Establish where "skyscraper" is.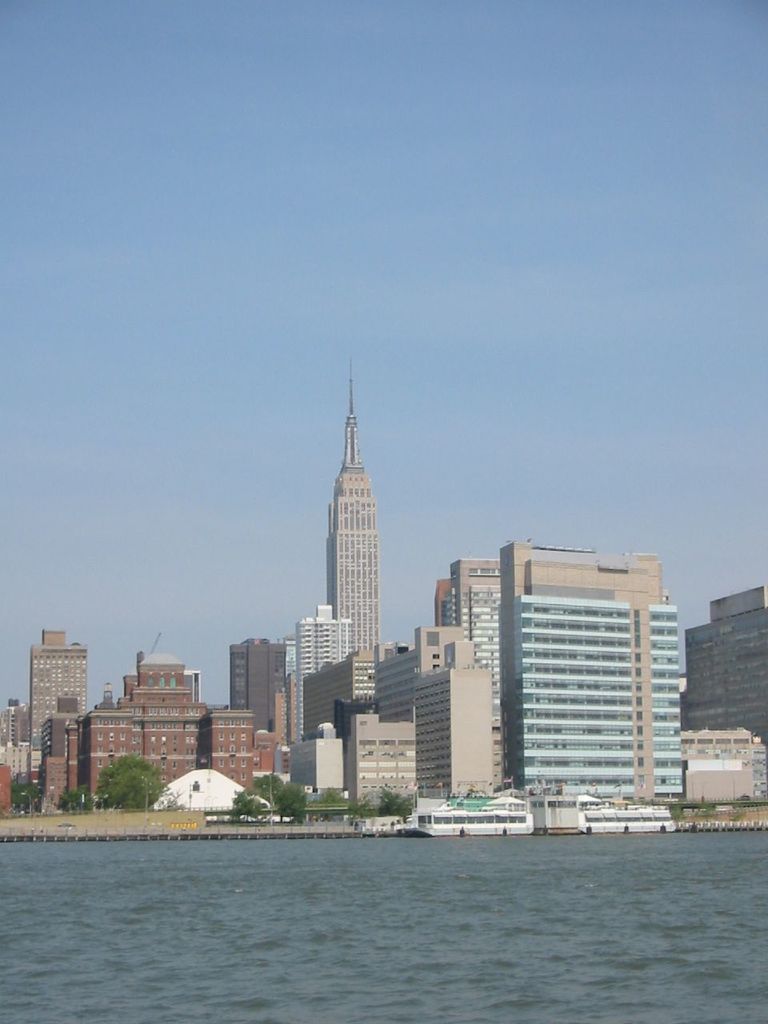
Established at box=[326, 358, 378, 654].
